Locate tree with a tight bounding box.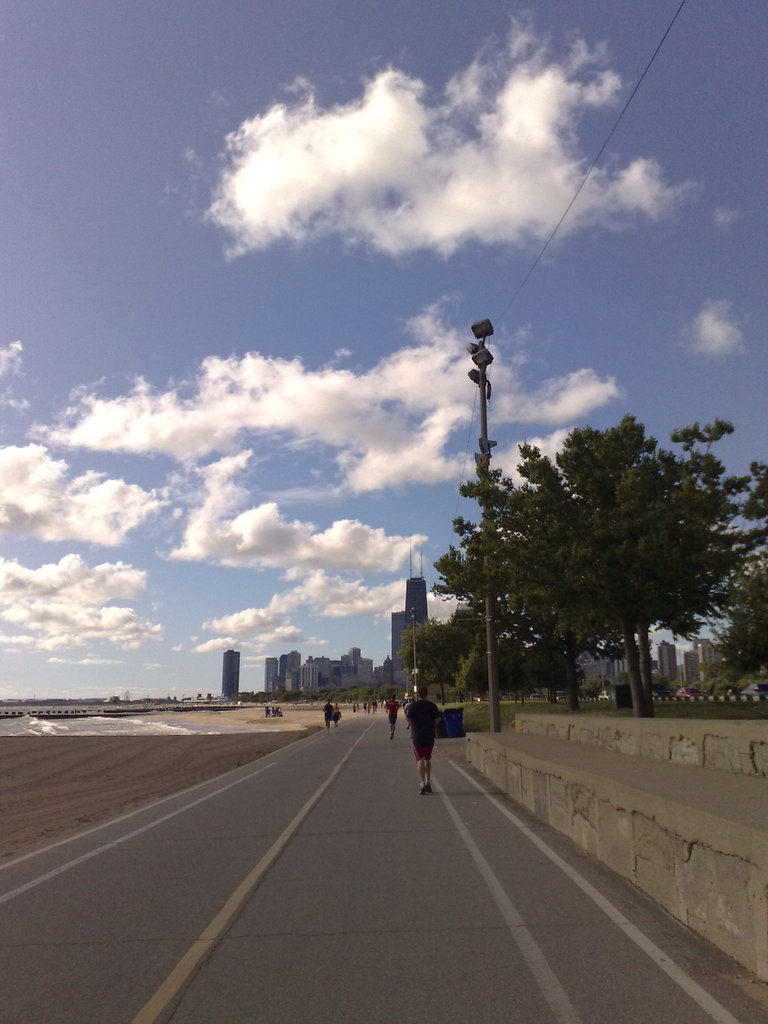
397/616/472/709.
